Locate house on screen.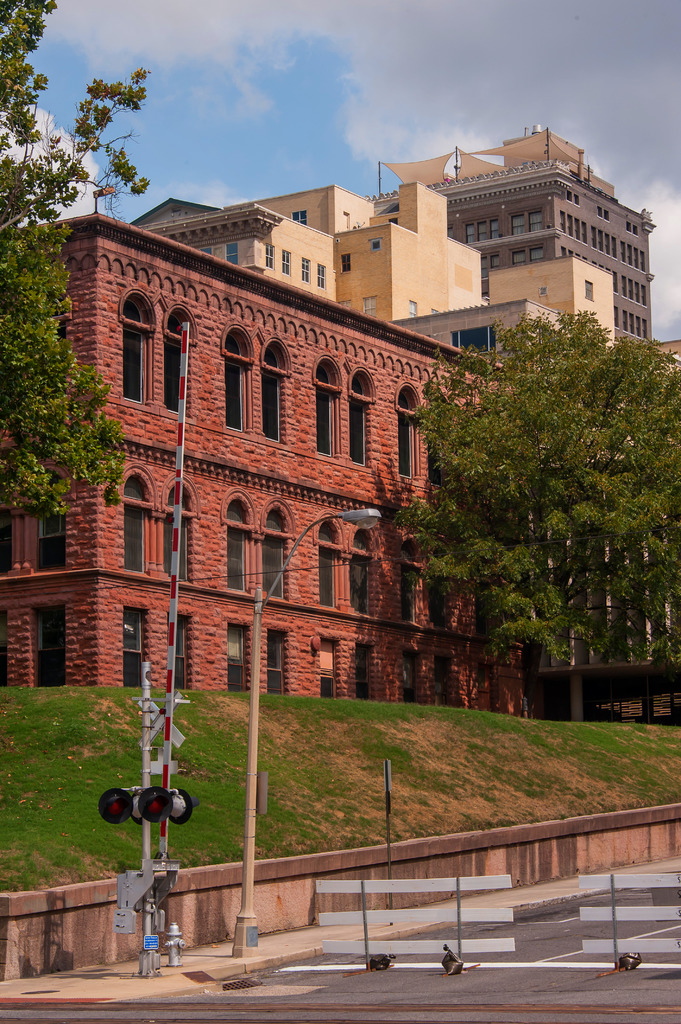
On screen at 389 297 570 381.
